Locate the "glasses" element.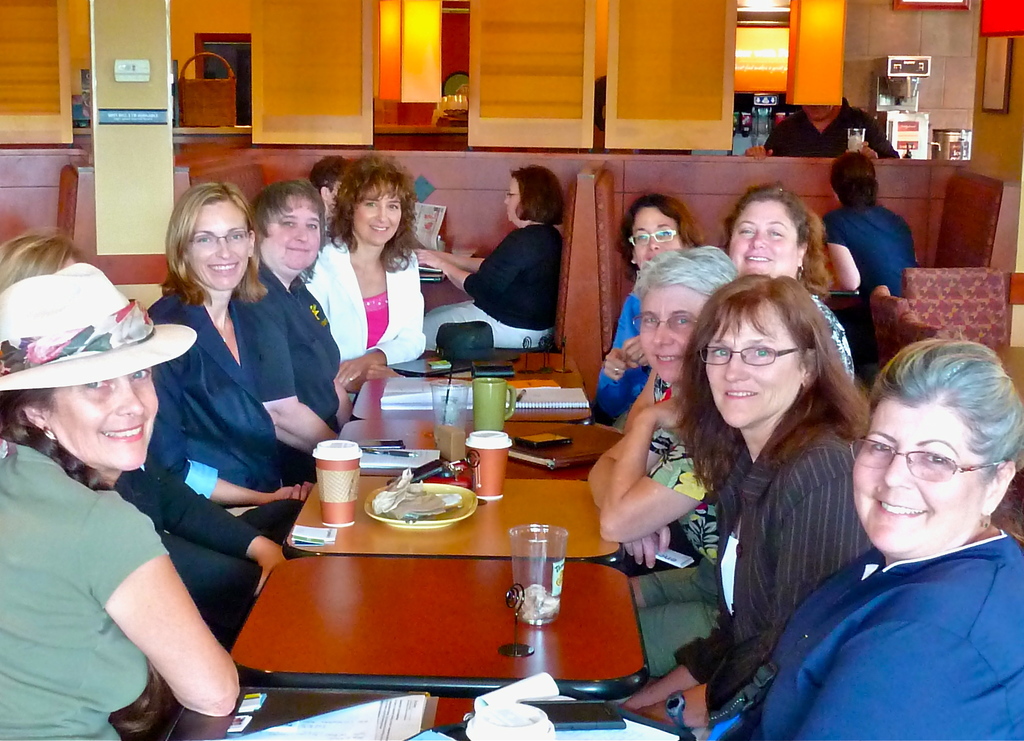
Element bbox: 848,444,1021,482.
